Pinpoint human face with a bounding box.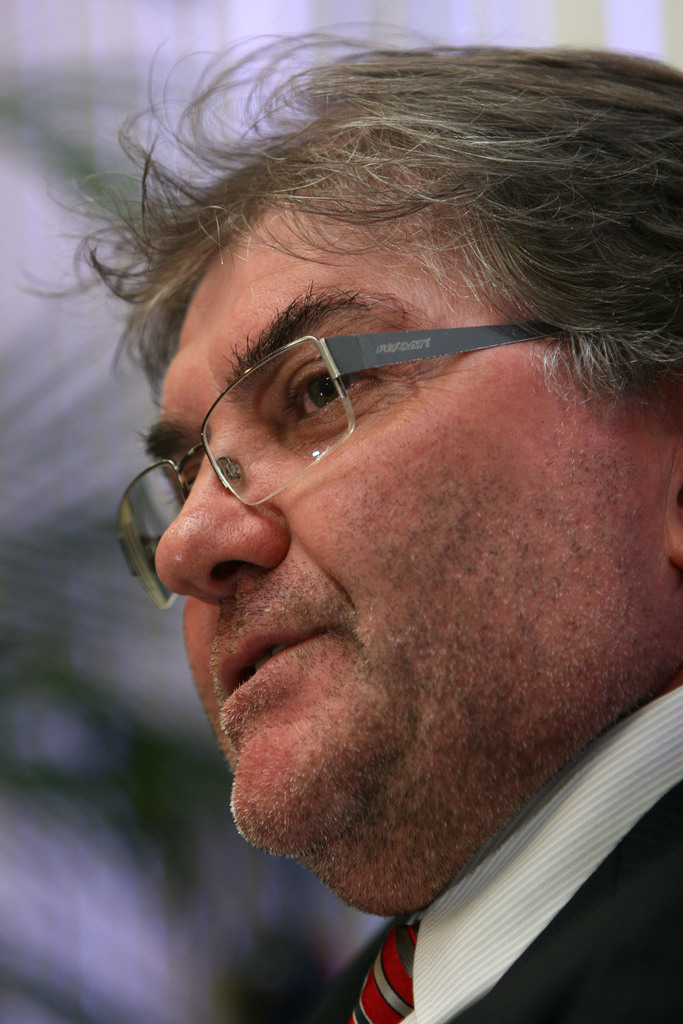
select_region(142, 204, 674, 853).
